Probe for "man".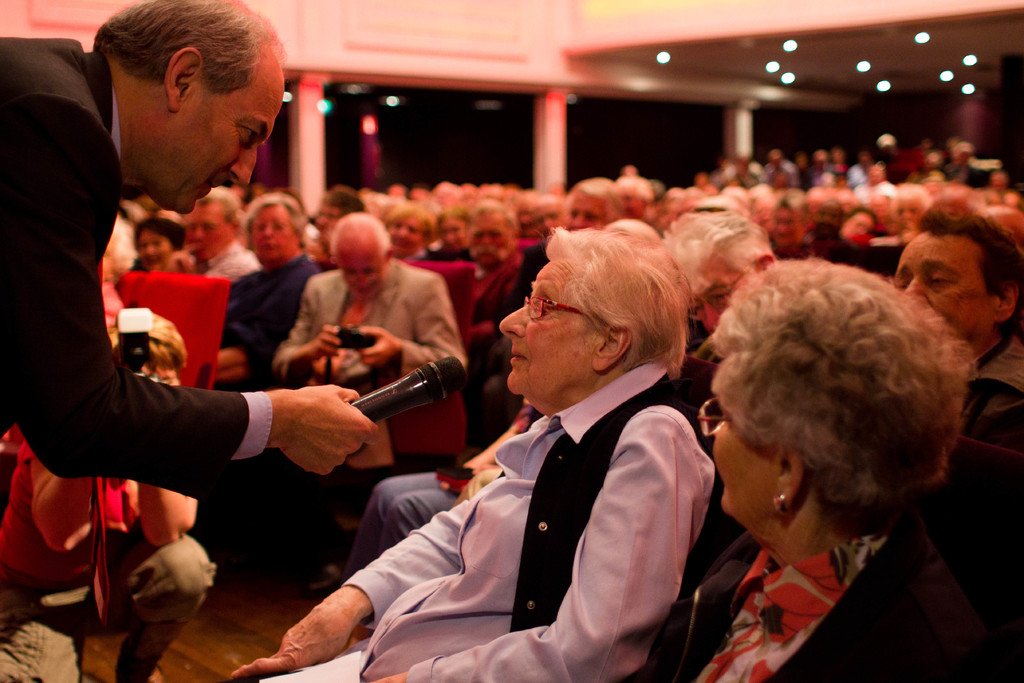
Probe result: (x1=0, y1=303, x2=224, y2=682).
